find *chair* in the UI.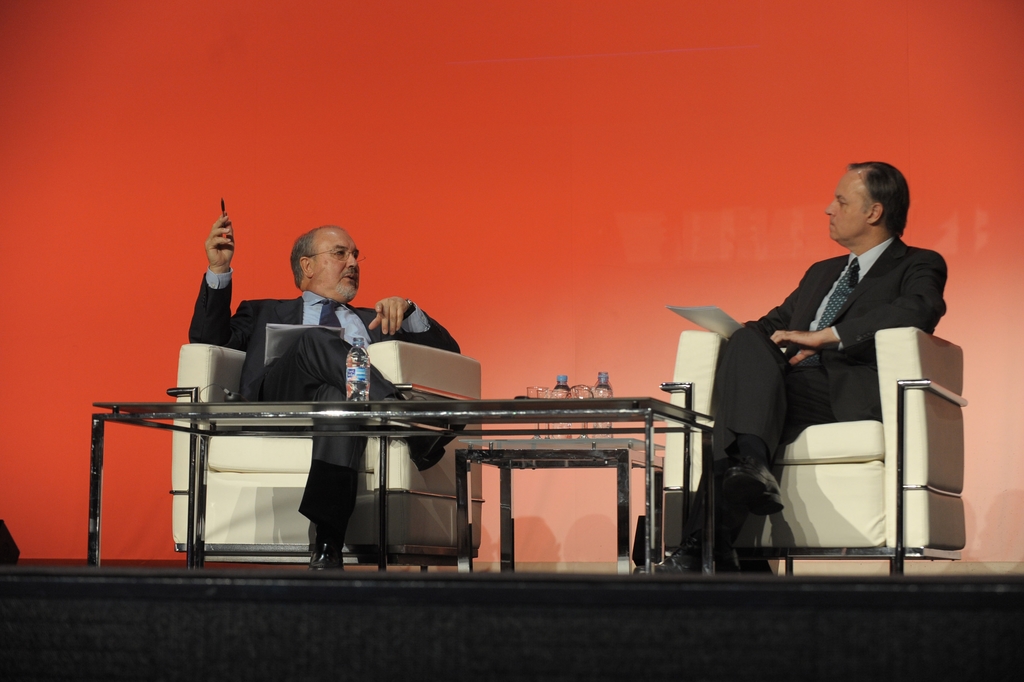
UI element at [689, 305, 961, 602].
